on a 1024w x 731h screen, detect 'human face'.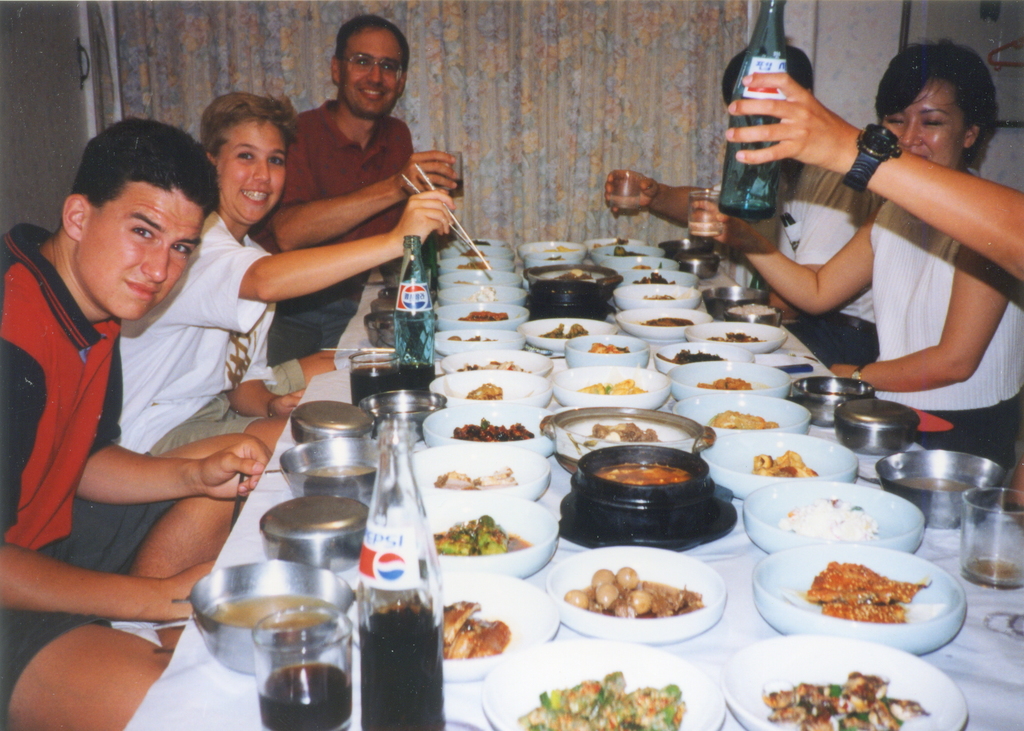
878, 76, 963, 171.
